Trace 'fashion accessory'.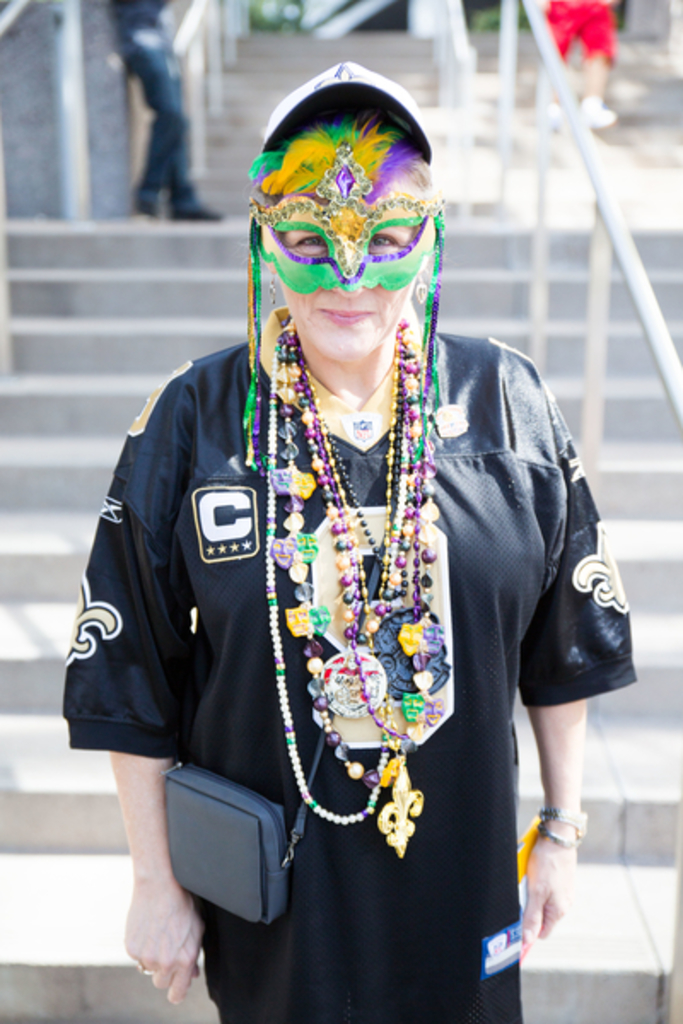
Traced to [248, 305, 434, 817].
